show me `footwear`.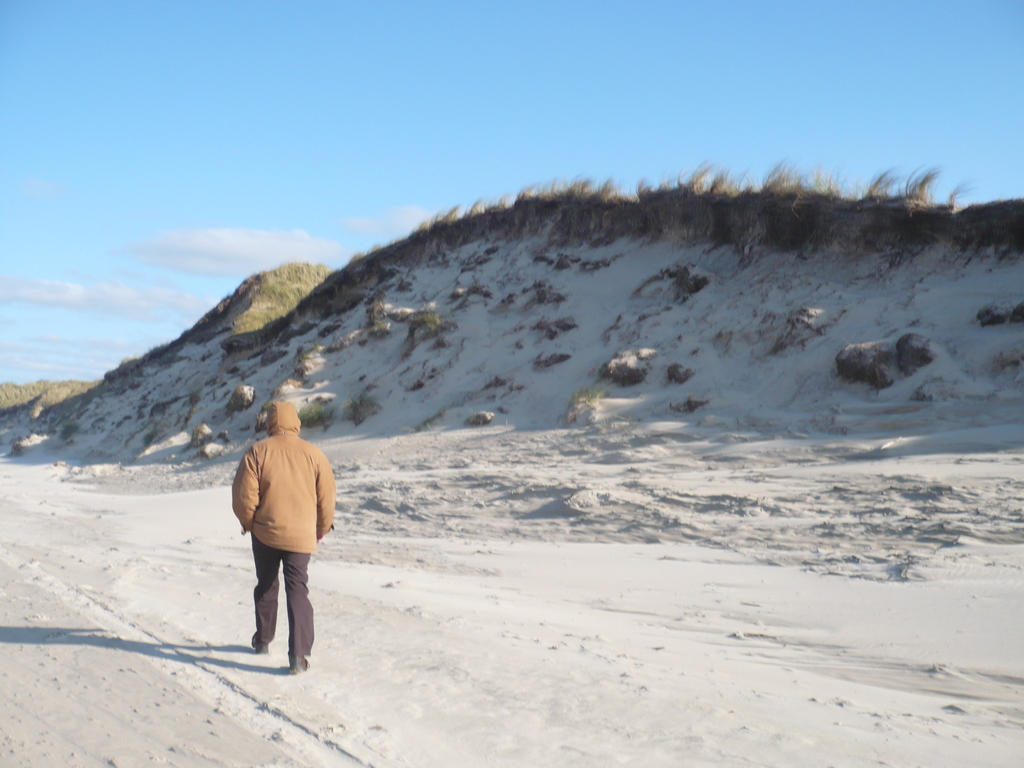
`footwear` is here: (245,627,274,659).
